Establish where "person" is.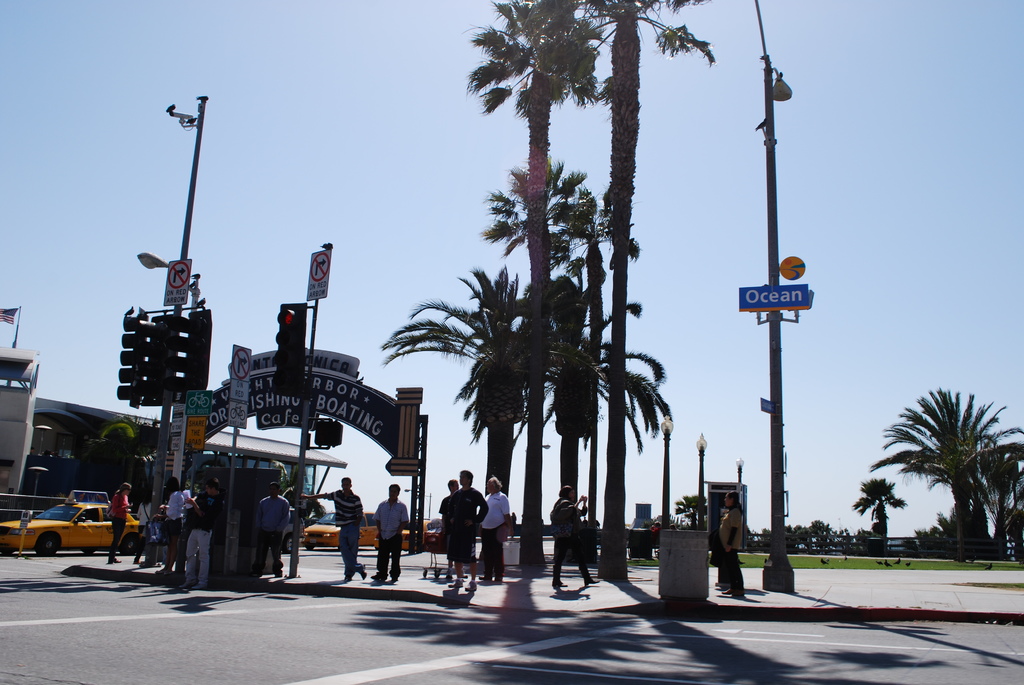
Established at <region>176, 484, 226, 588</region>.
